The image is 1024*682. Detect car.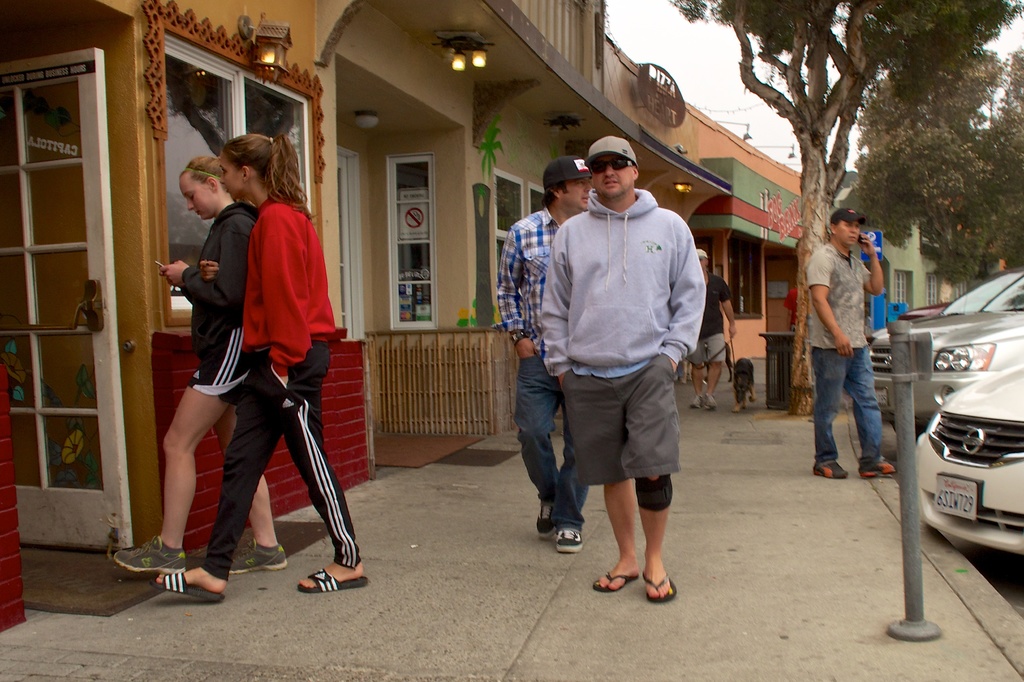
Detection: [873, 272, 1023, 437].
